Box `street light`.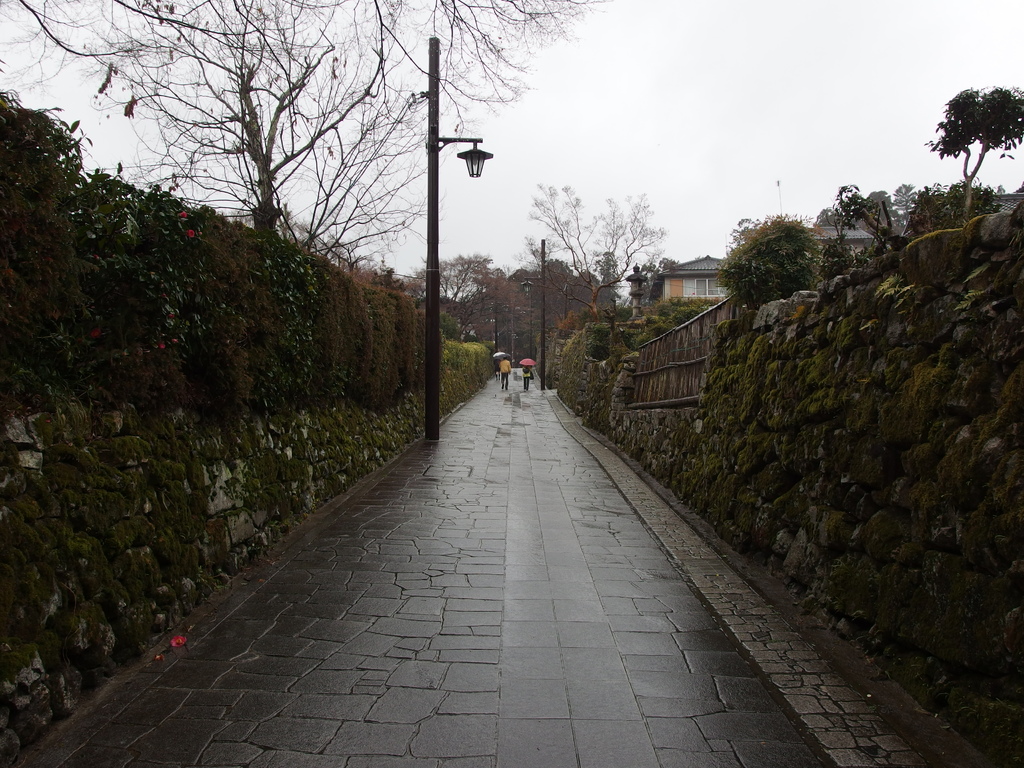
[left=414, top=34, right=493, bottom=443].
